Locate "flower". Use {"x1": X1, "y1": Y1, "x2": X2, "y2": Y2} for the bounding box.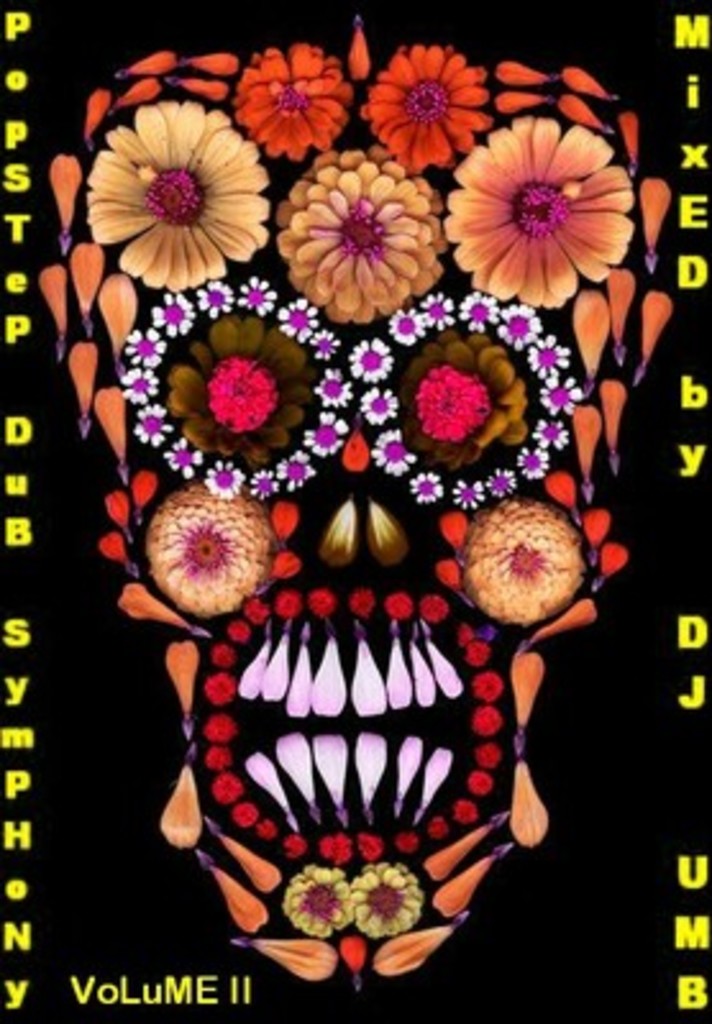
{"x1": 223, "y1": 620, "x2": 254, "y2": 650}.
